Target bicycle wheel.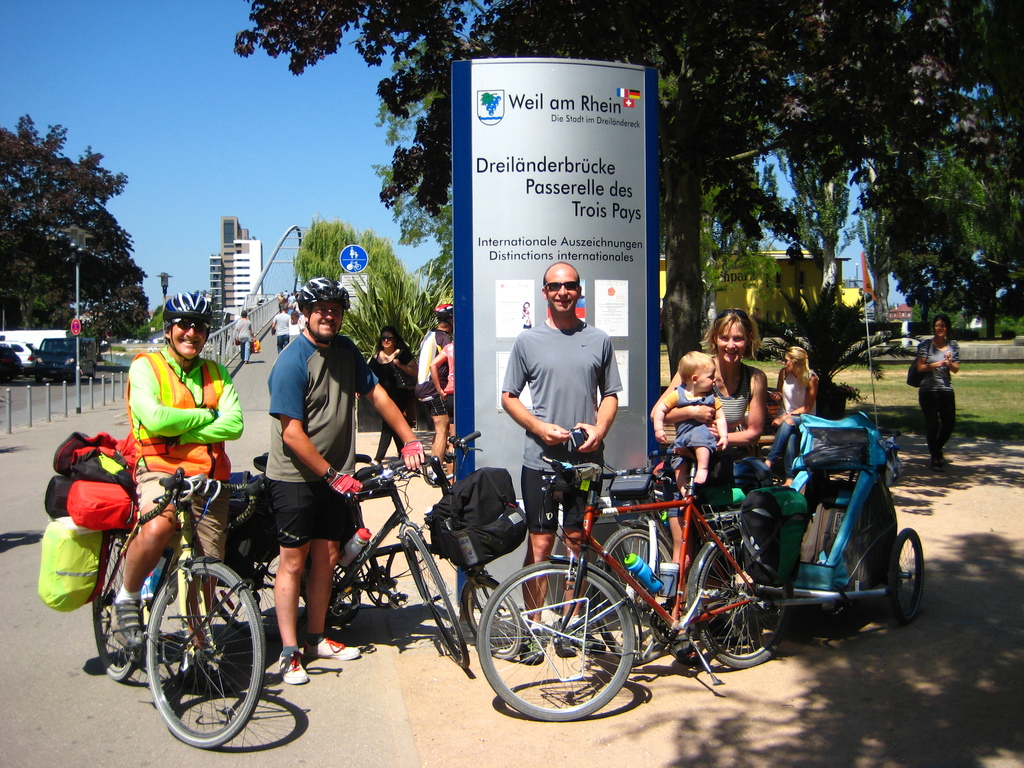
Target region: [688, 527, 786, 669].
